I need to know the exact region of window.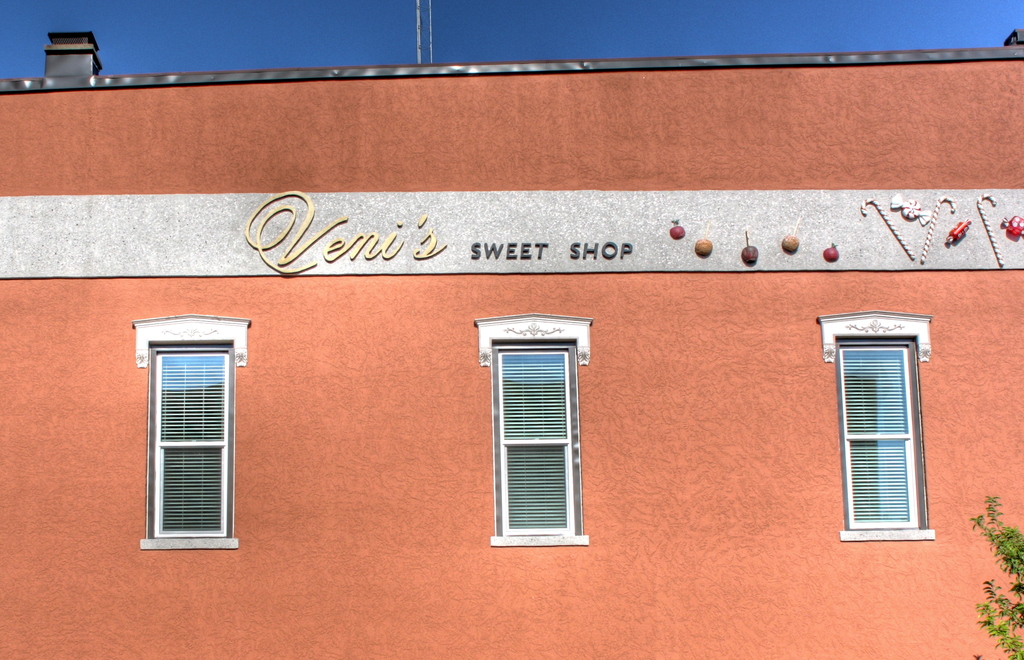
Region: Rect(832, 309, 932, 556).
